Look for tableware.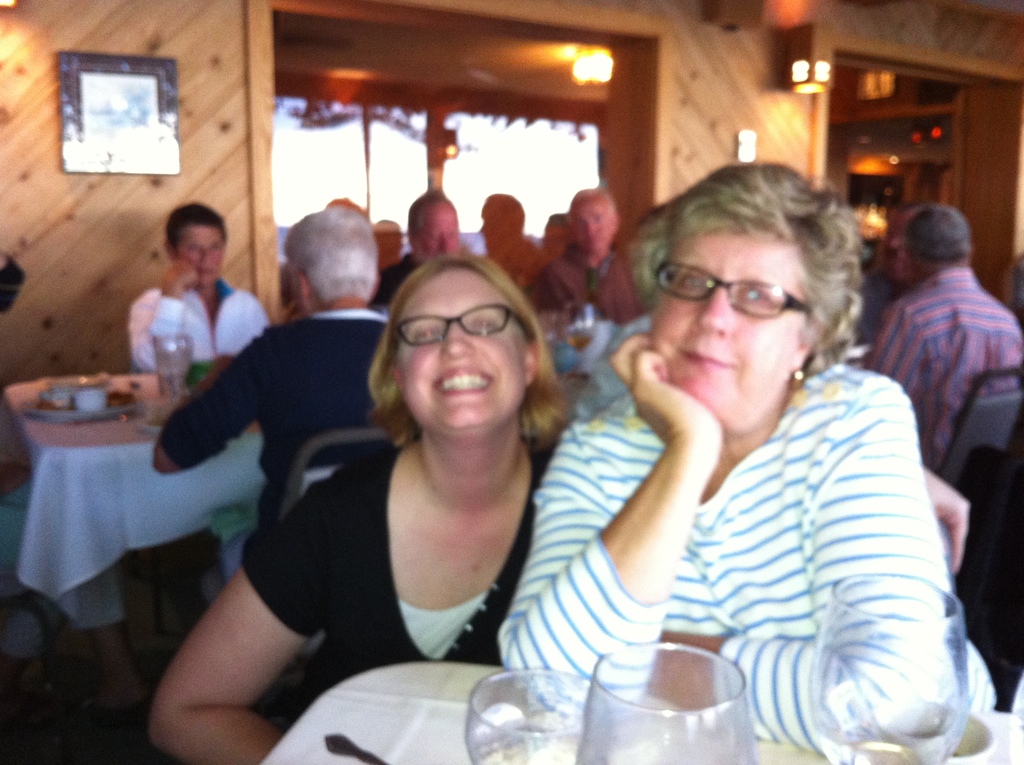
Found: box(586, 656, 762, 761).
